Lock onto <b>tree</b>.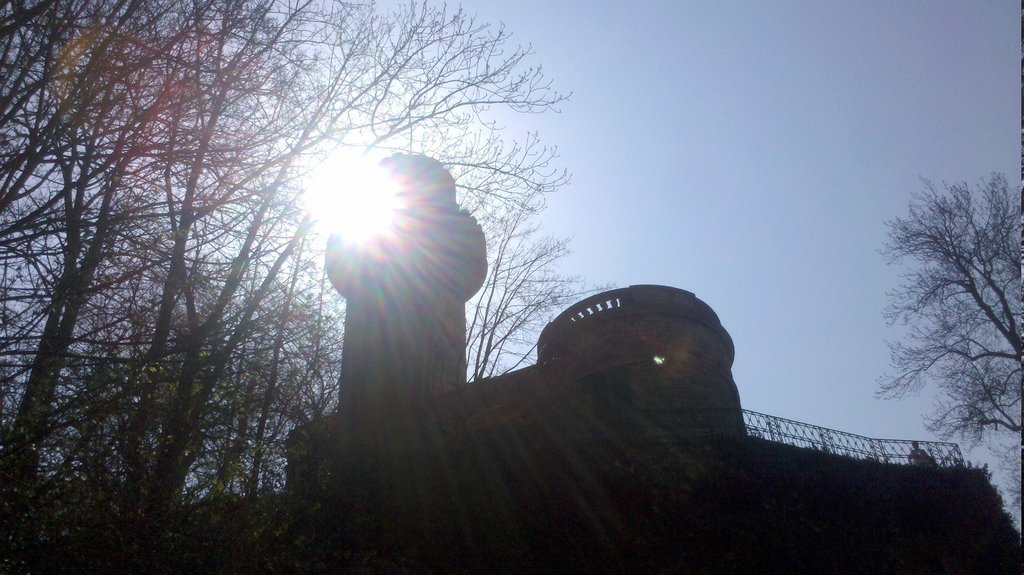
Locked: BBox(943, 439, 1012, 503).
